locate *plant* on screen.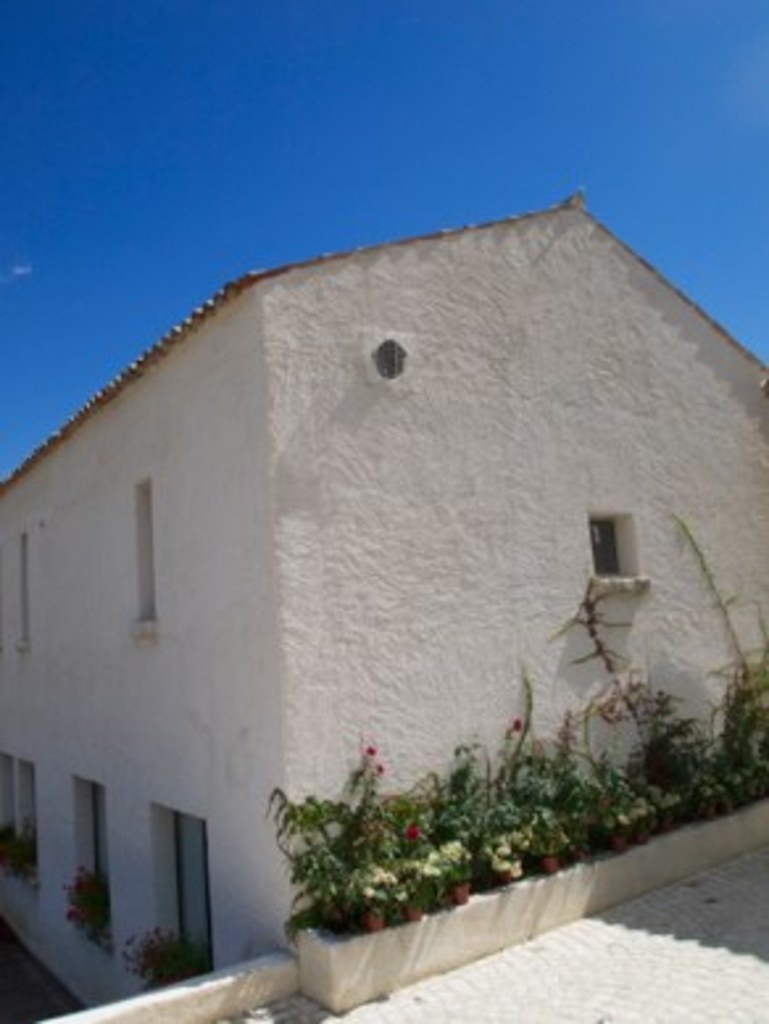
On screen at box(0, 819, 37, 884).
